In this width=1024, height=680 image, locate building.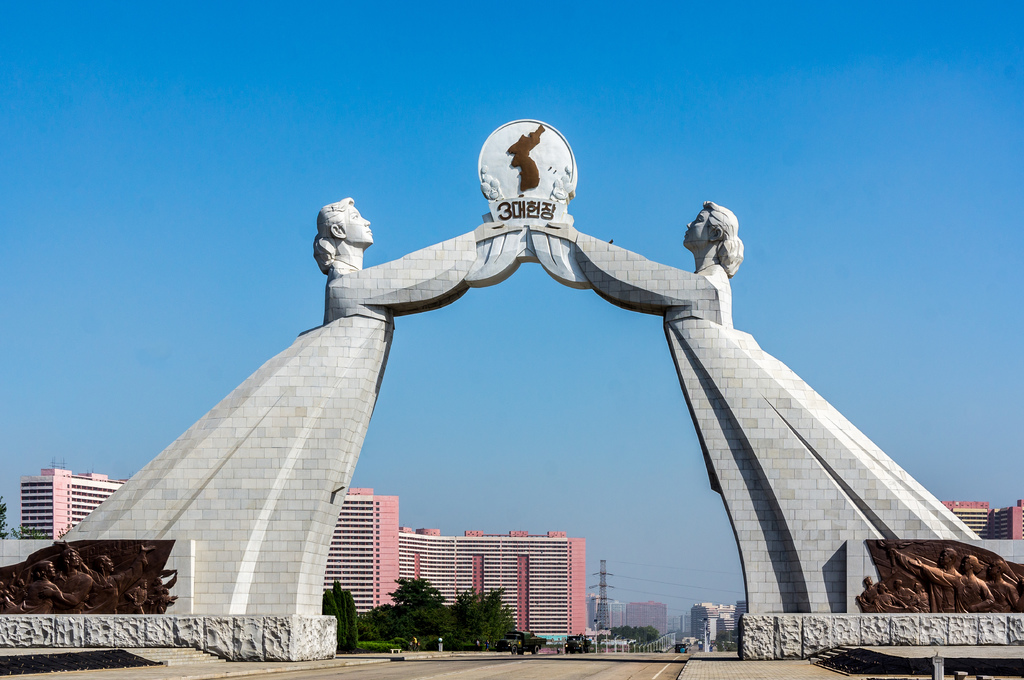
Bounding box: <box>689,593,742,654</box>.
